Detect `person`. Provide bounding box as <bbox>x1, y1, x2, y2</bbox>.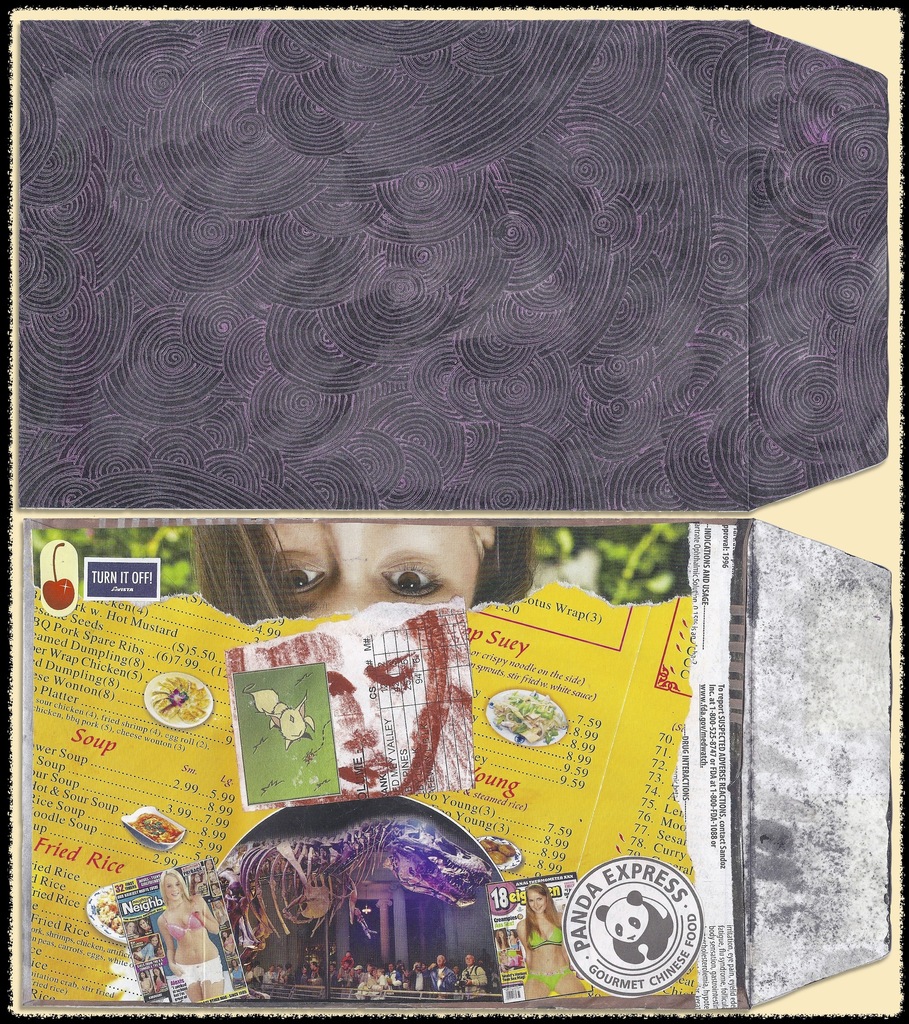
<bbox>179, 513, 535, 624</bbox>.
